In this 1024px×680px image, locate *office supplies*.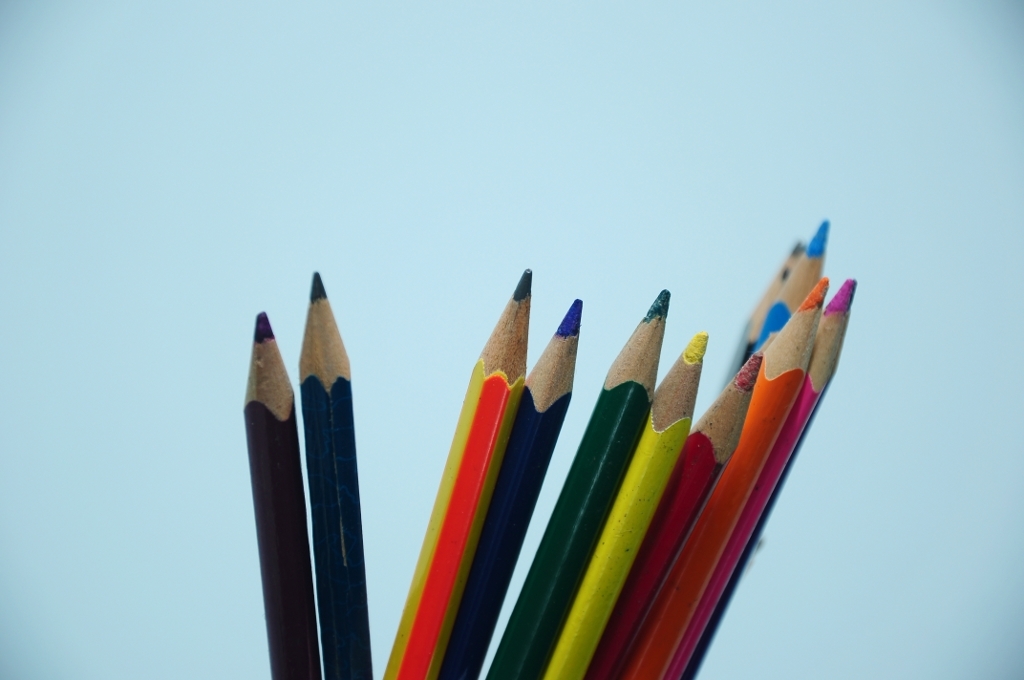
Bounding box: (428,298,748,642).
